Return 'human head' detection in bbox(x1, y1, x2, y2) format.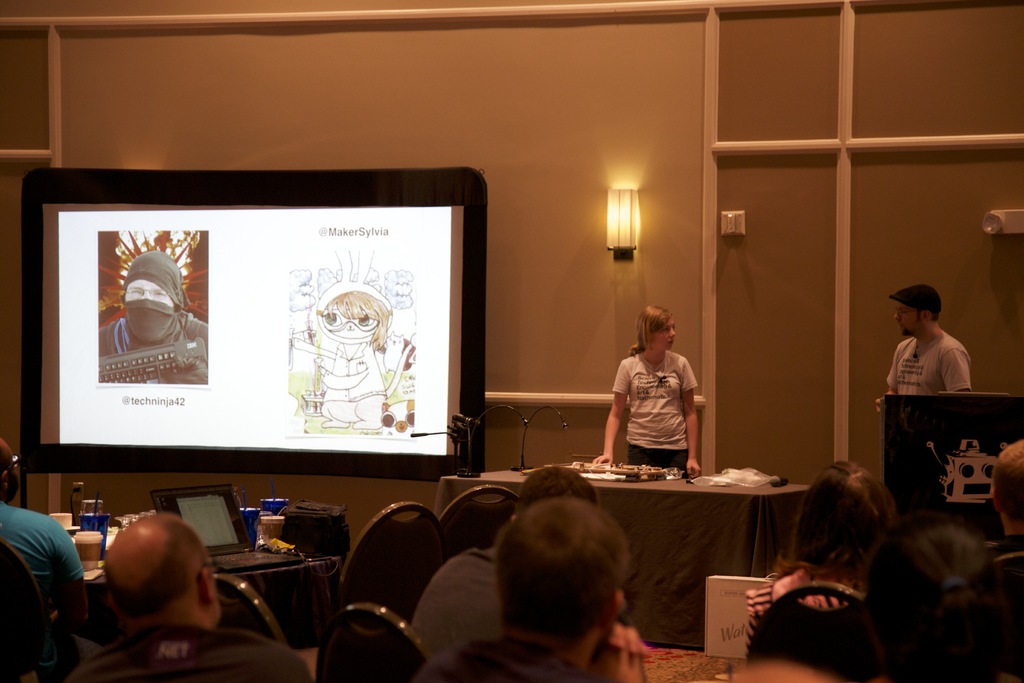
bbox(312, 273, 391, 343).
